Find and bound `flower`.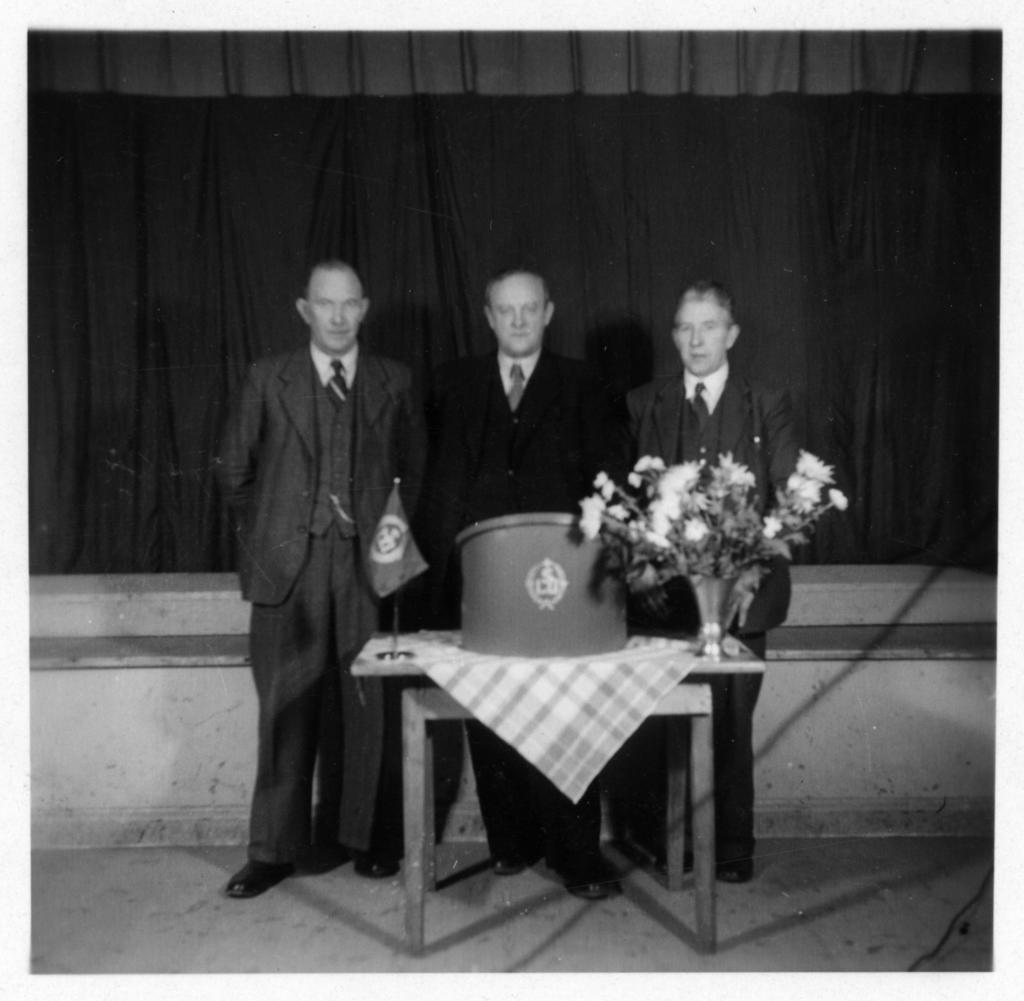
Bound: pyautogui.locateOnScreen(680, 517, 715, 541).
